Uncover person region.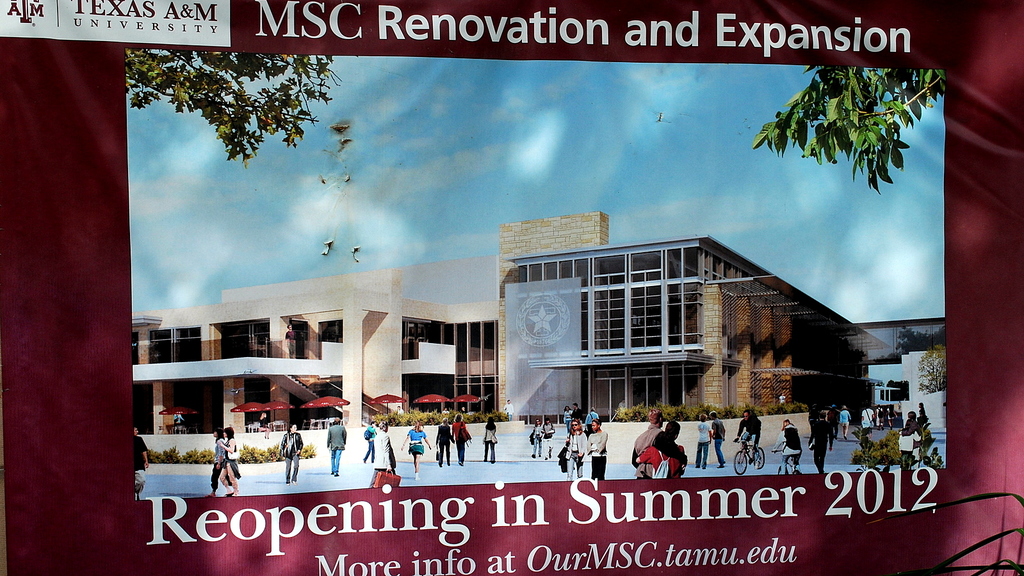
Uncovered: (left=724, top=404, right=765, bottom=470).
